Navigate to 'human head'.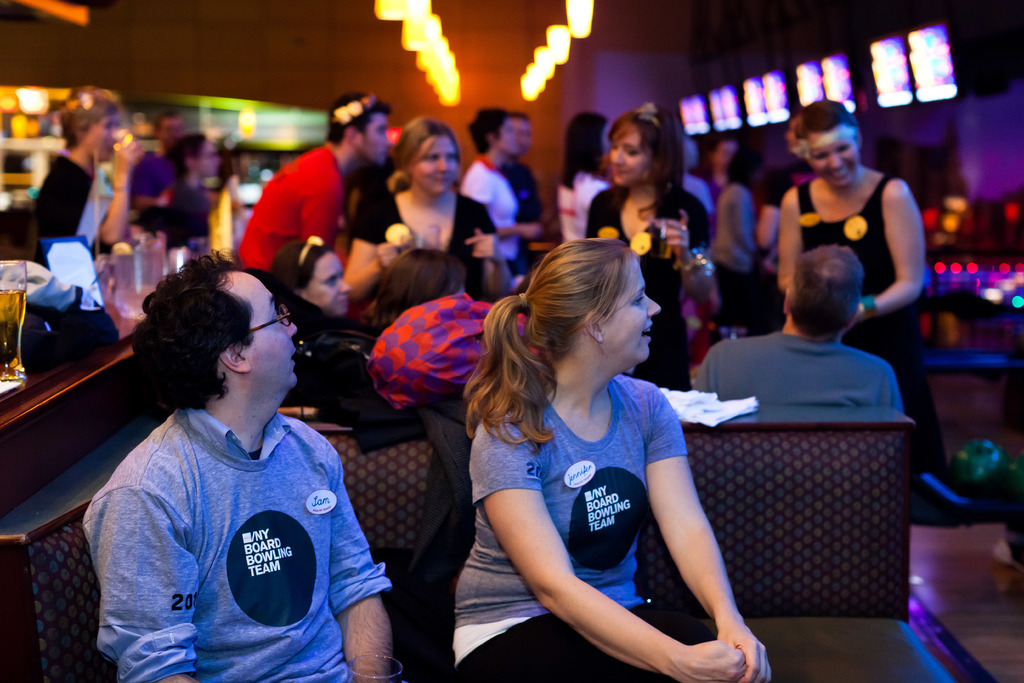
Navigation target: x1=325, y1=92, x2=389, y2=168.
